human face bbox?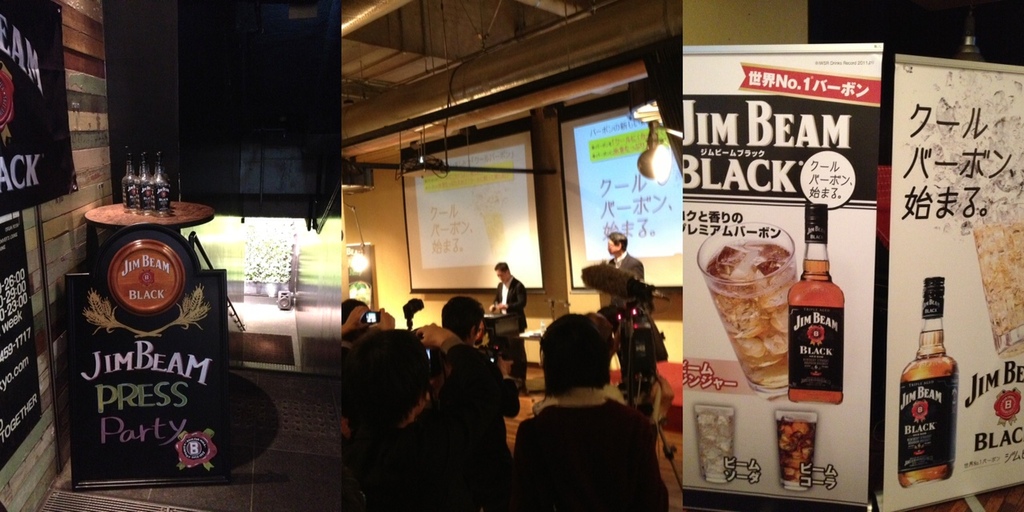
<region>496, 268, 506, 281</region>
